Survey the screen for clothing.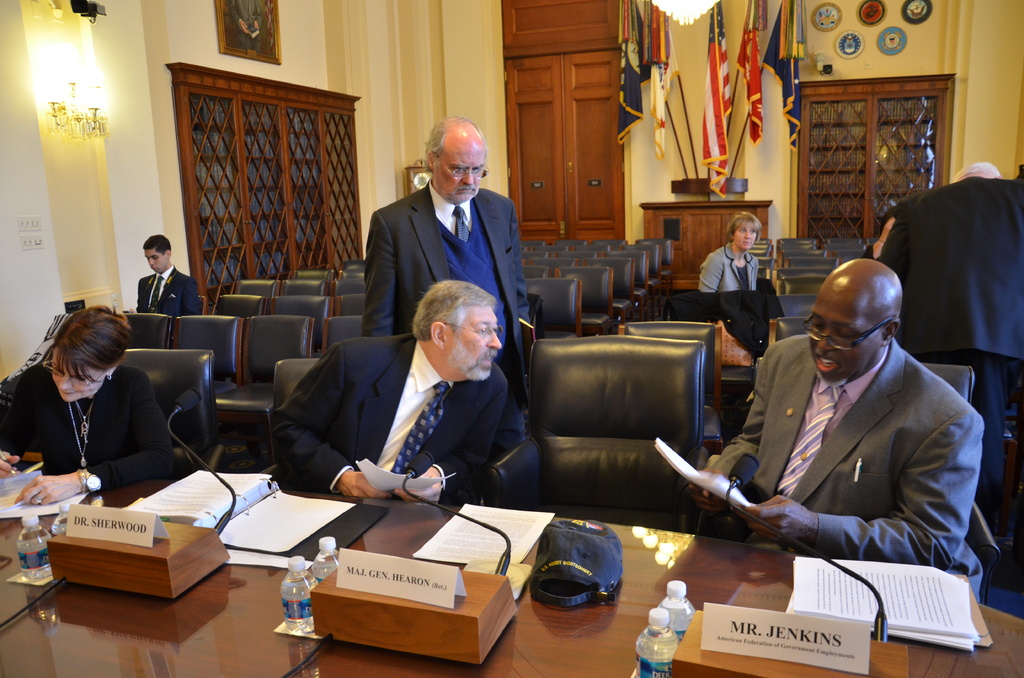
Survey found: pyautogui.locateOnScreen(264, 324, 510, 494).
